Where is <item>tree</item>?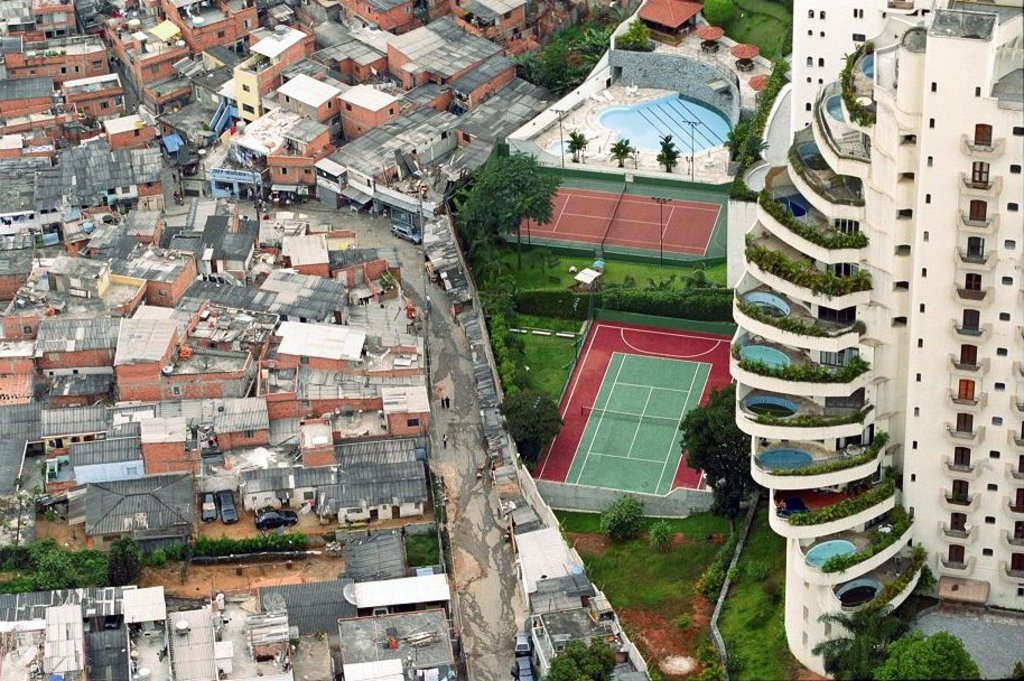
[455,152,565,287].
